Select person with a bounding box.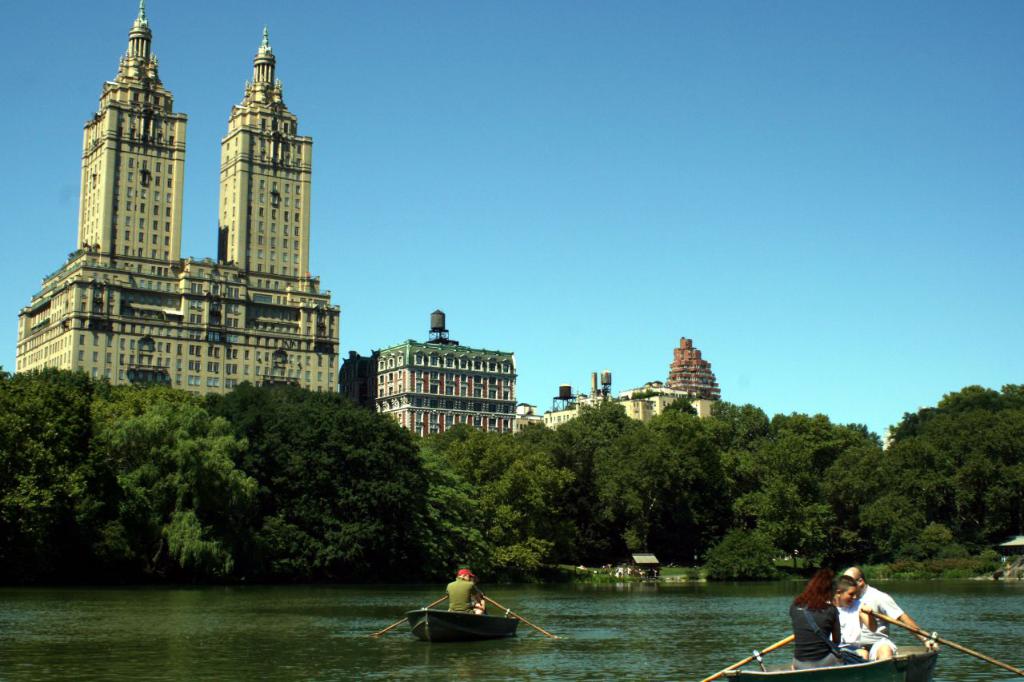
left=788, top=568, right=845, bottom=677.
